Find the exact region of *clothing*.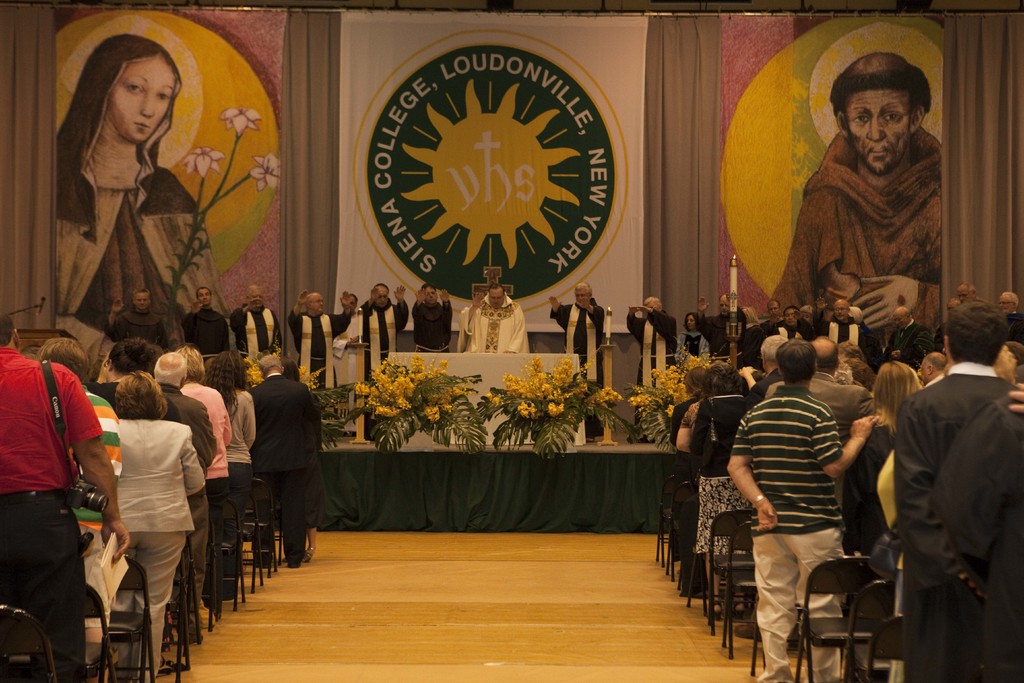
Exact region: locate(456, 292, 524, 356).
